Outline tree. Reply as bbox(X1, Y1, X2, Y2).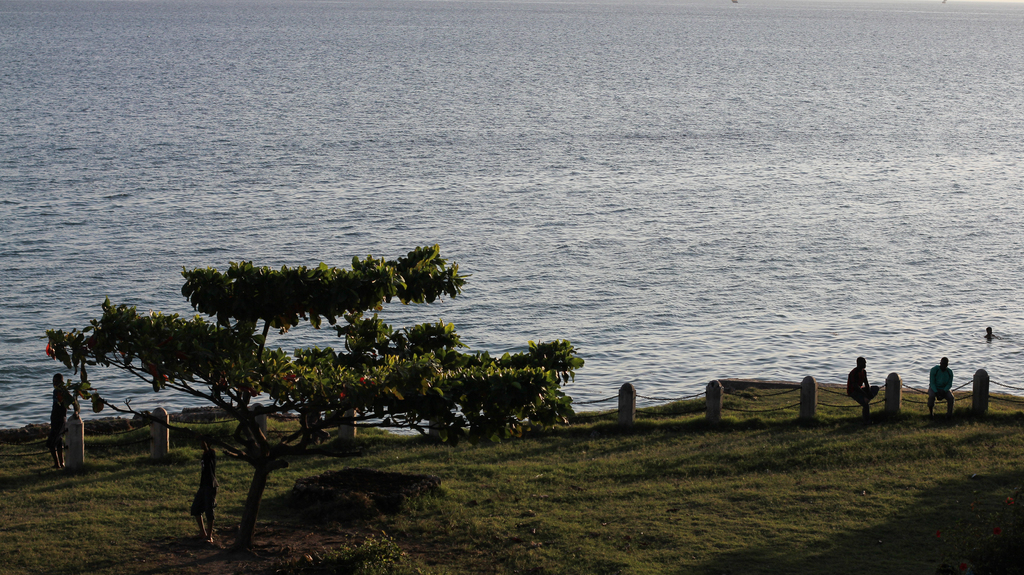
bbox(34, 196, 614, 499).
